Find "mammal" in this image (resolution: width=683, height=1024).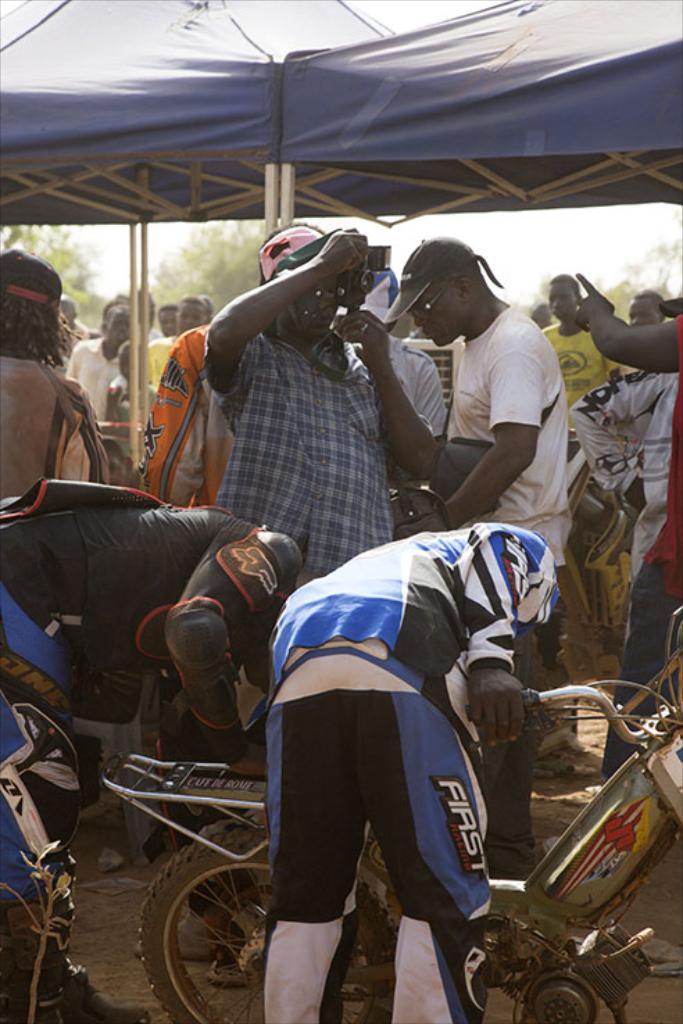
bbox=[0, 244, 110, 505].
